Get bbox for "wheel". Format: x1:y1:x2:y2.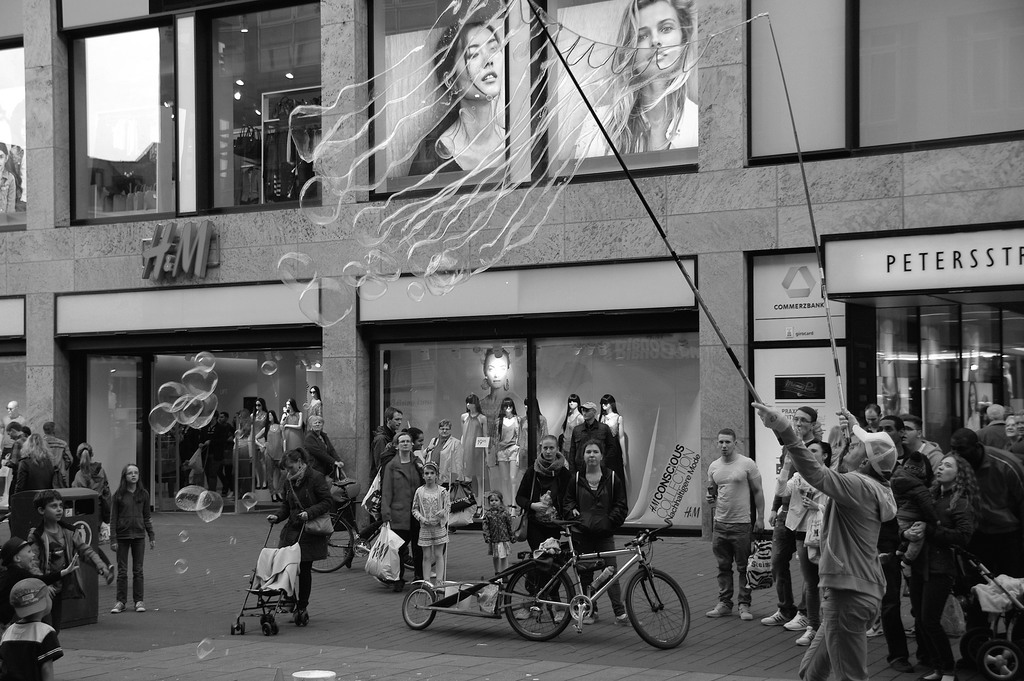
240:622:246:635.
